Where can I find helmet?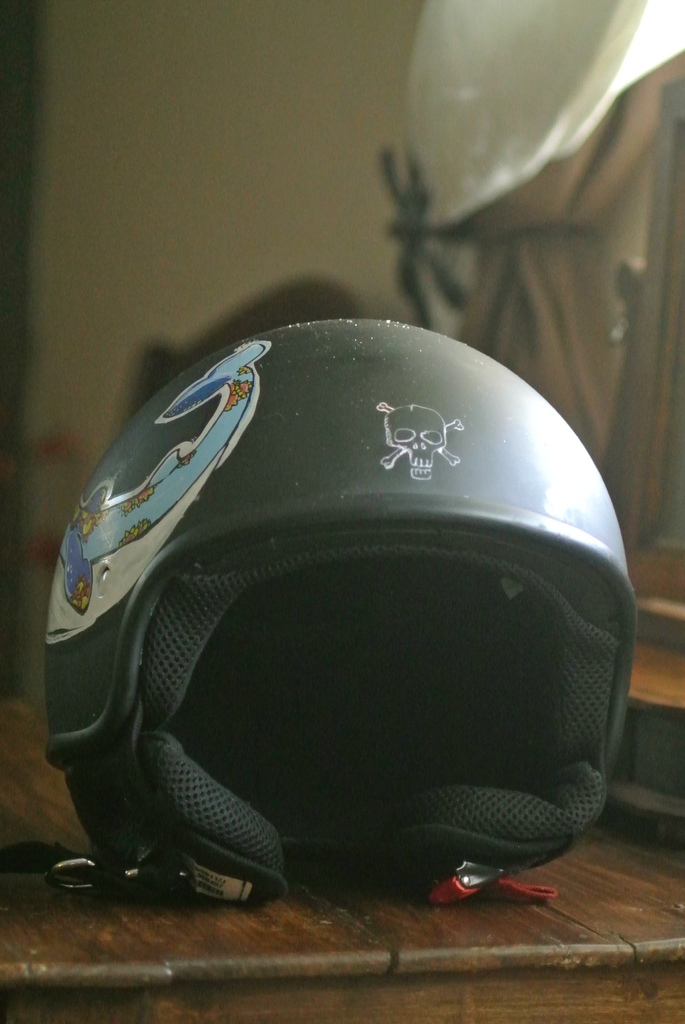
You can find it at <bbox>38, 300, 610, 902</bbox>.
